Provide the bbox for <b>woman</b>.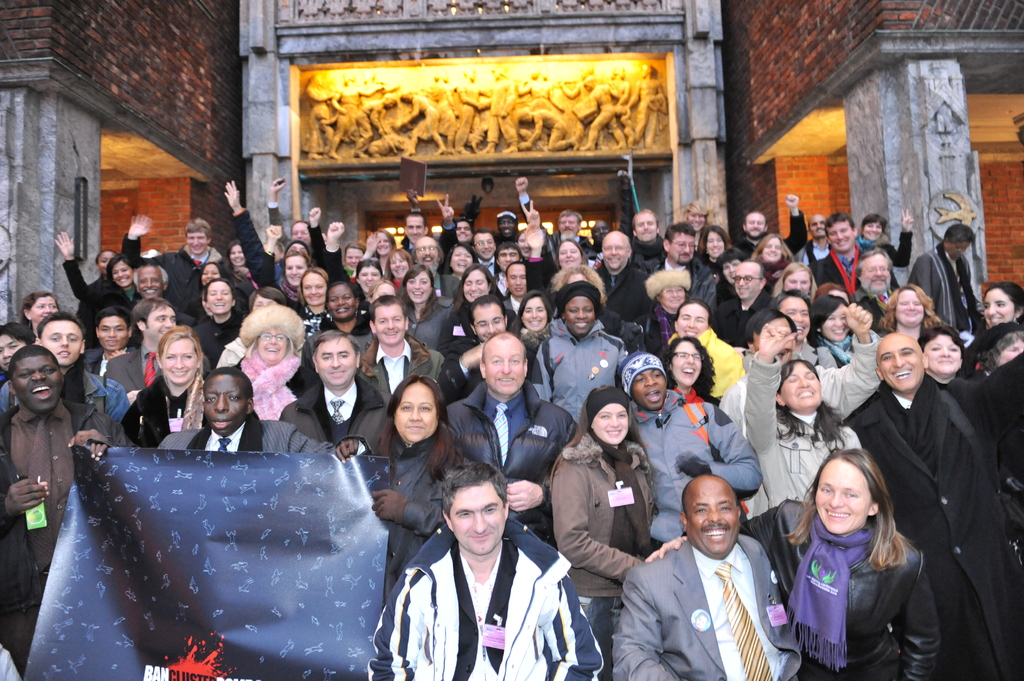
[79,245,119,322].
